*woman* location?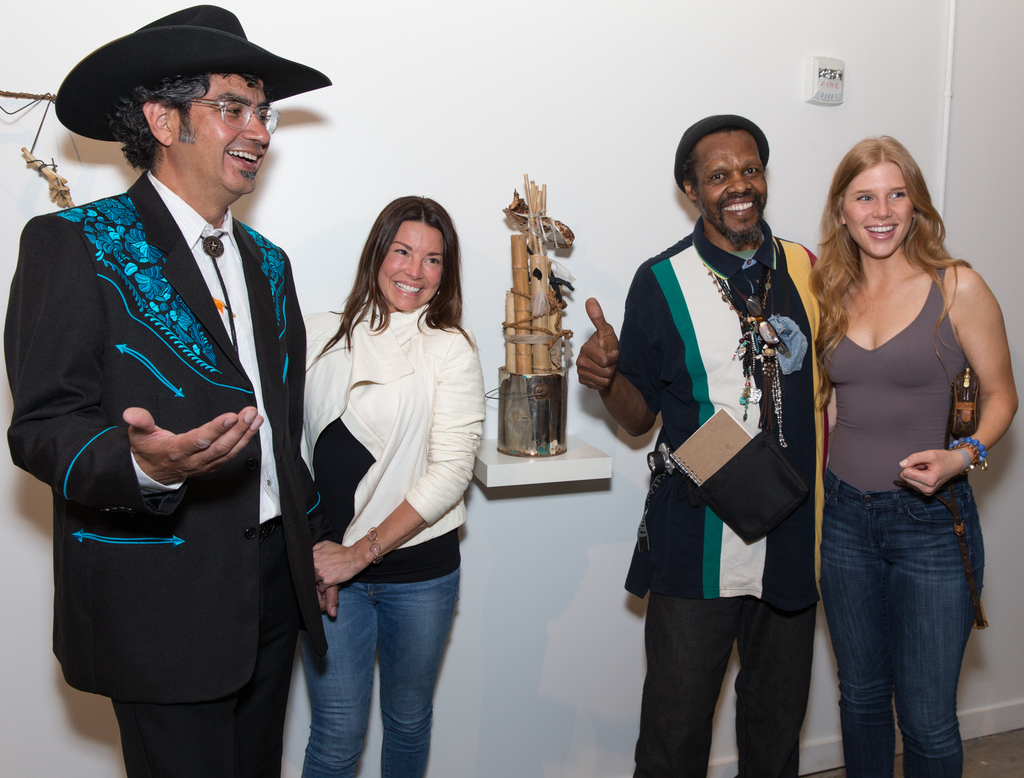
(792, 122, 1007, 774)
